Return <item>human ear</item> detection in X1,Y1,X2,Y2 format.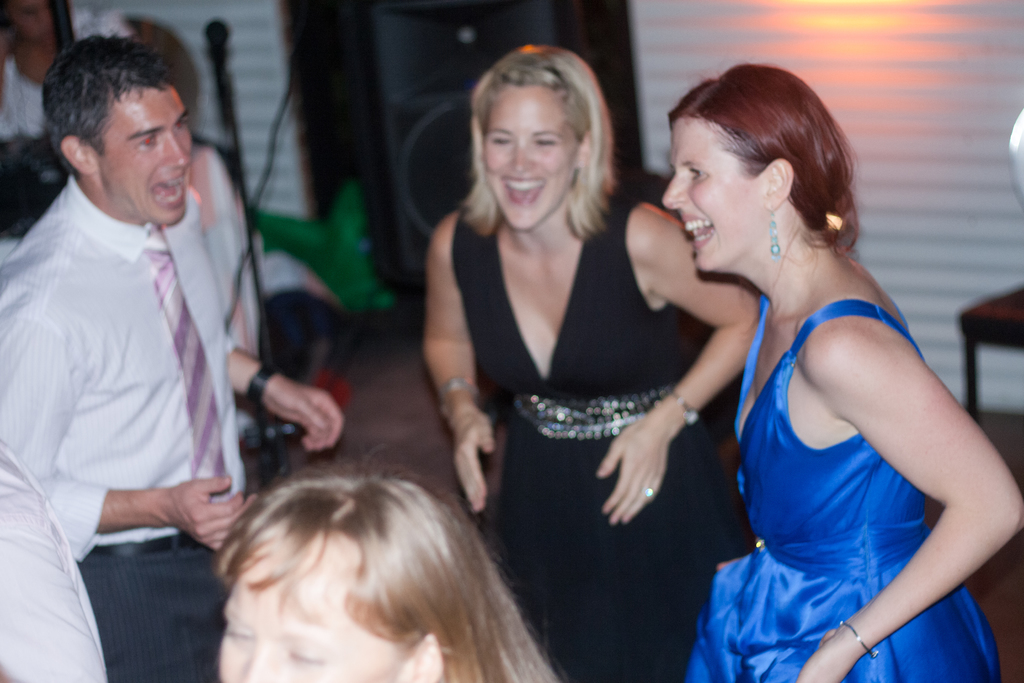
405,633,443,682.
